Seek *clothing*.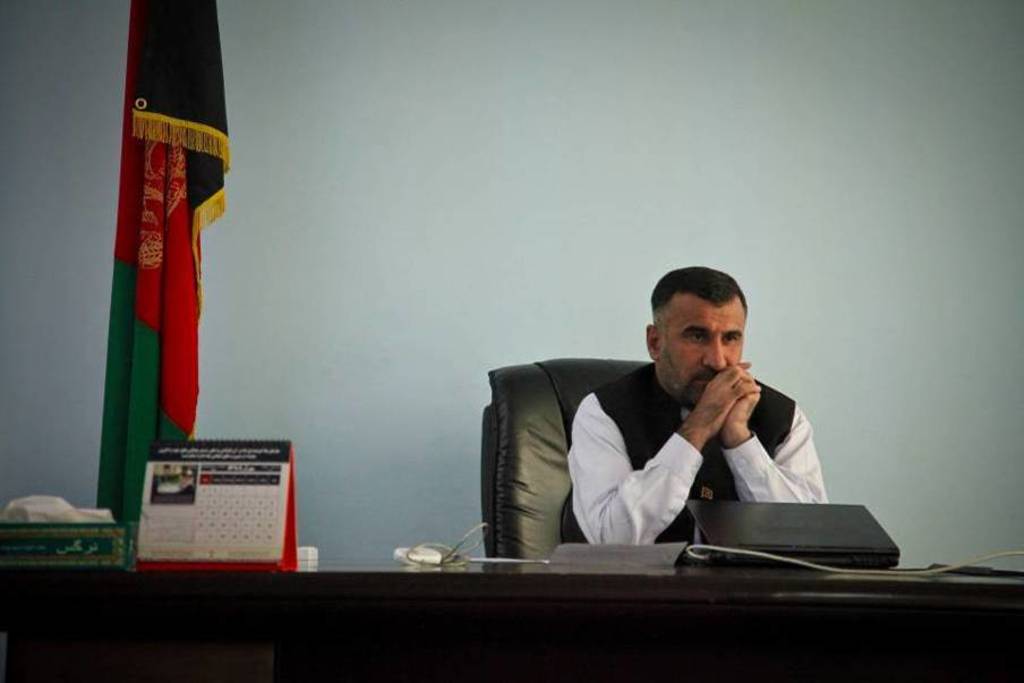
bbox=(552, 355, 831, 550).
